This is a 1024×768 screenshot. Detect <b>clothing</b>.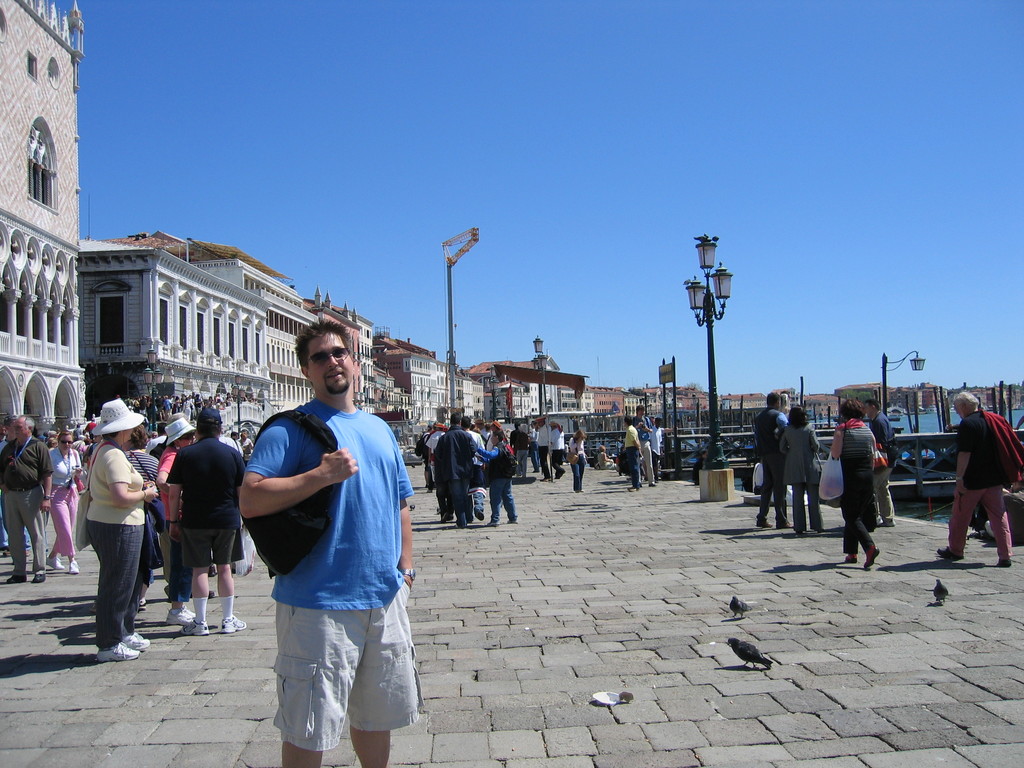
[x1=620, y1=422, x2=646, y2=490].
